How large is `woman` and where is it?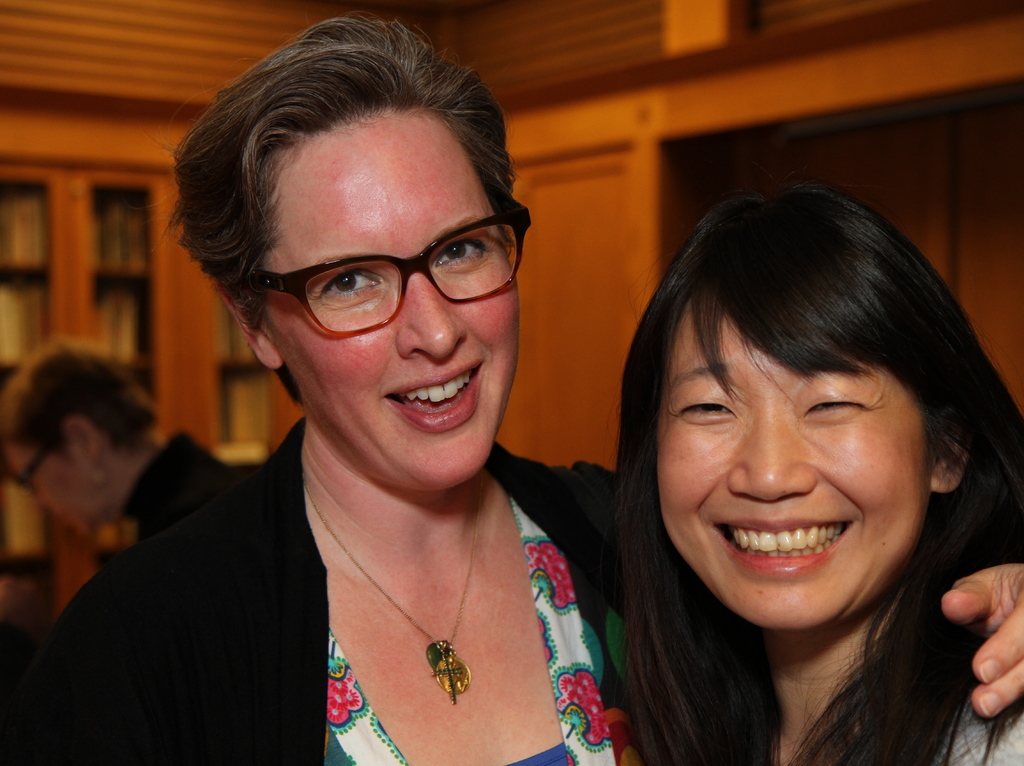
Bounding box: (0, 347, 240, 564).
